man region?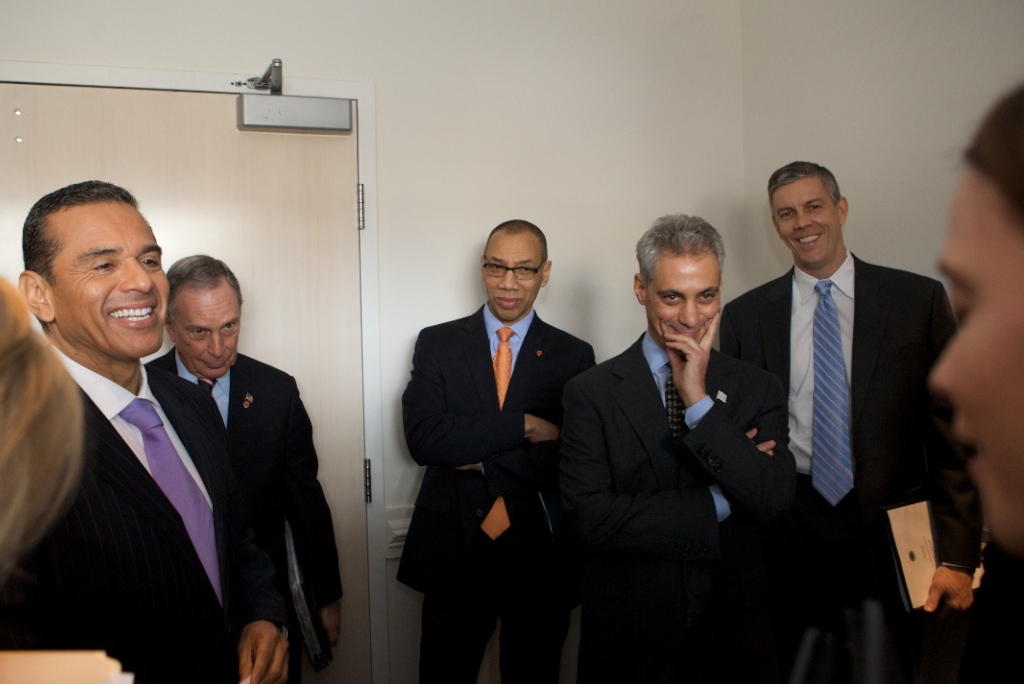
(left=718, top=158, right=986, bottom=683)
